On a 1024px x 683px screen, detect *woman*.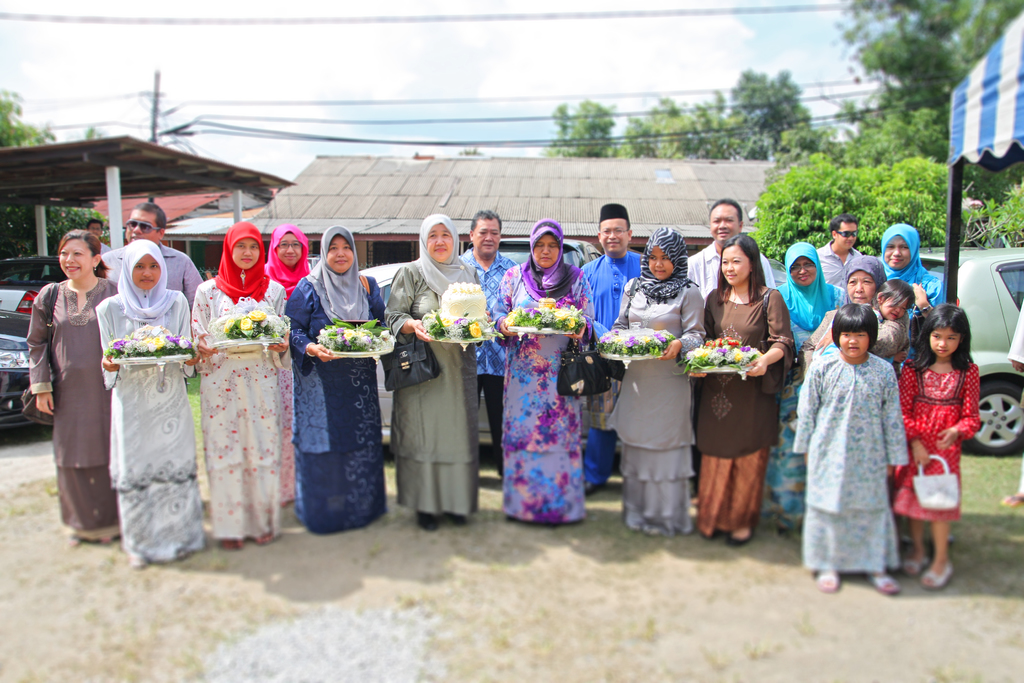
<bbox>95, 239, 208, 564</bbox>.
